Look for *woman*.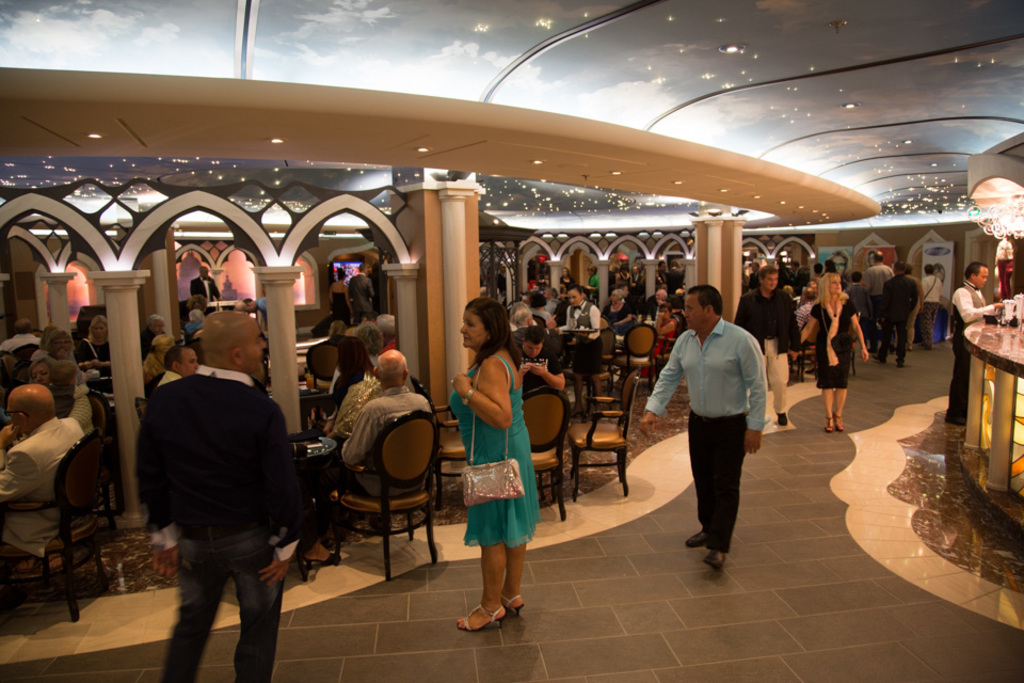
Found: <bbox>46, 360, 96, 440</bbox>.
